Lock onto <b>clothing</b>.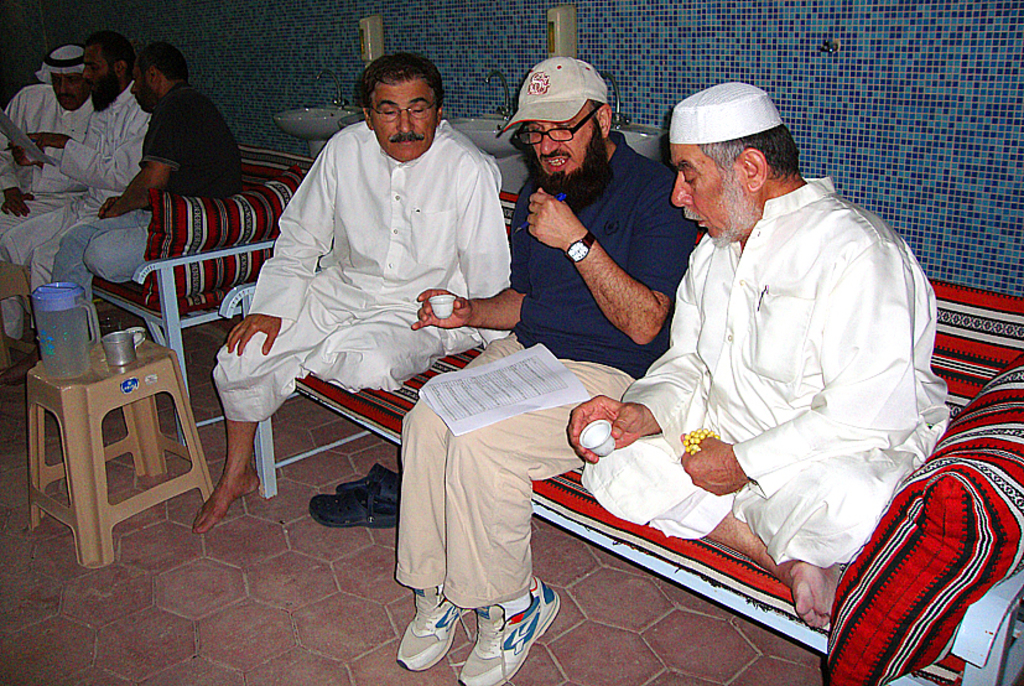
Locked: bbox(0, 40, 93, 271).
